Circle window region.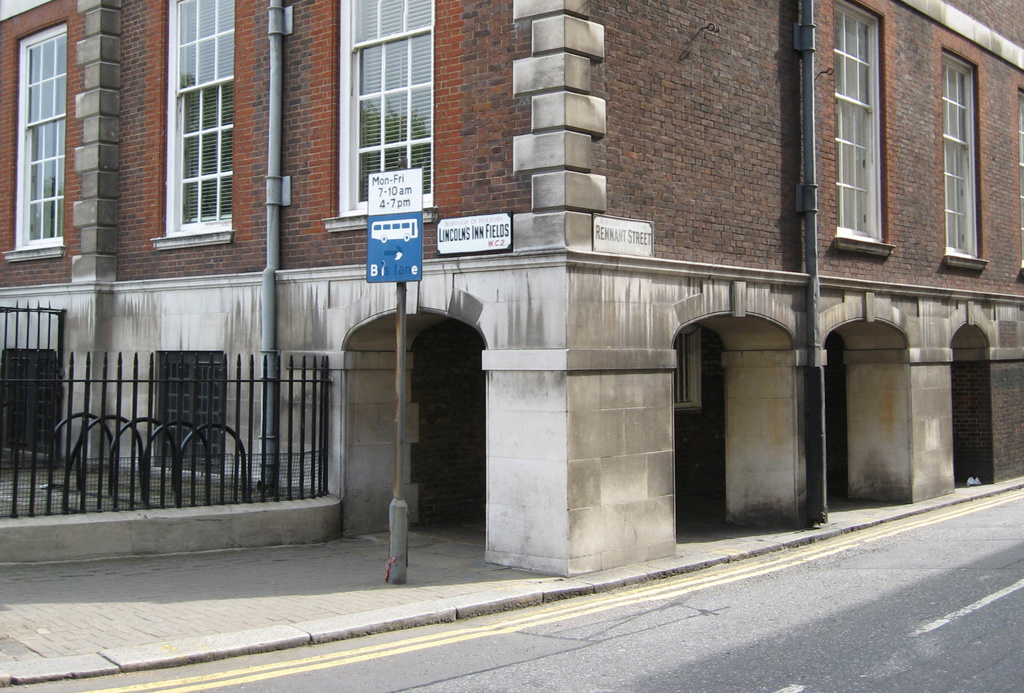
Region: x1=0 y1=346 x2=62 y2=462.
